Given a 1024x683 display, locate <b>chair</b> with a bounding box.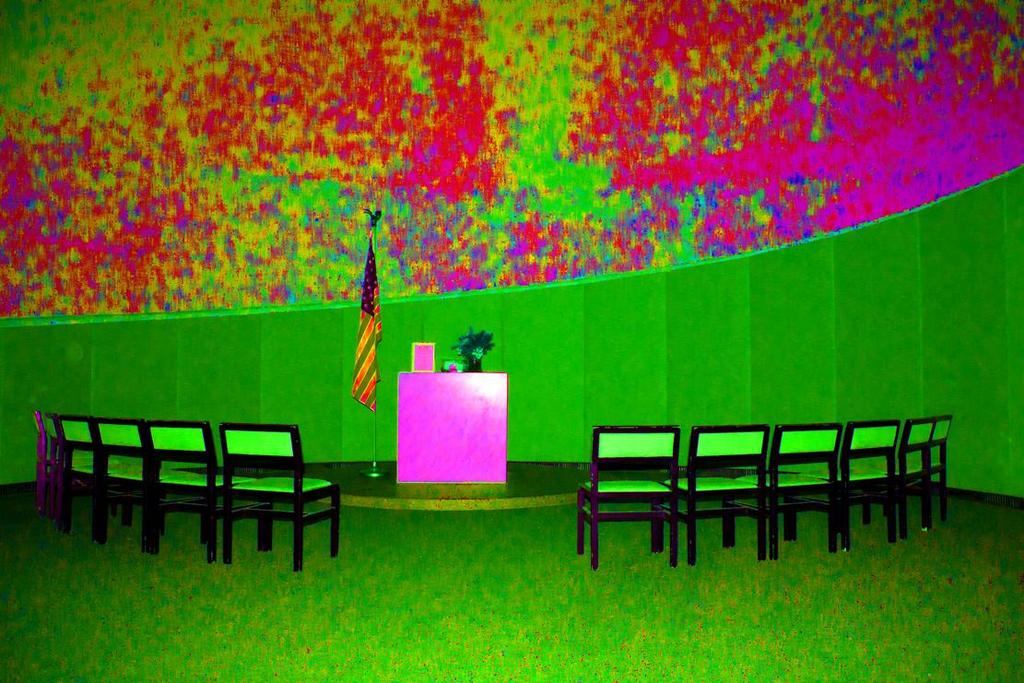
Located: locate(653, 419, 766, 567).
